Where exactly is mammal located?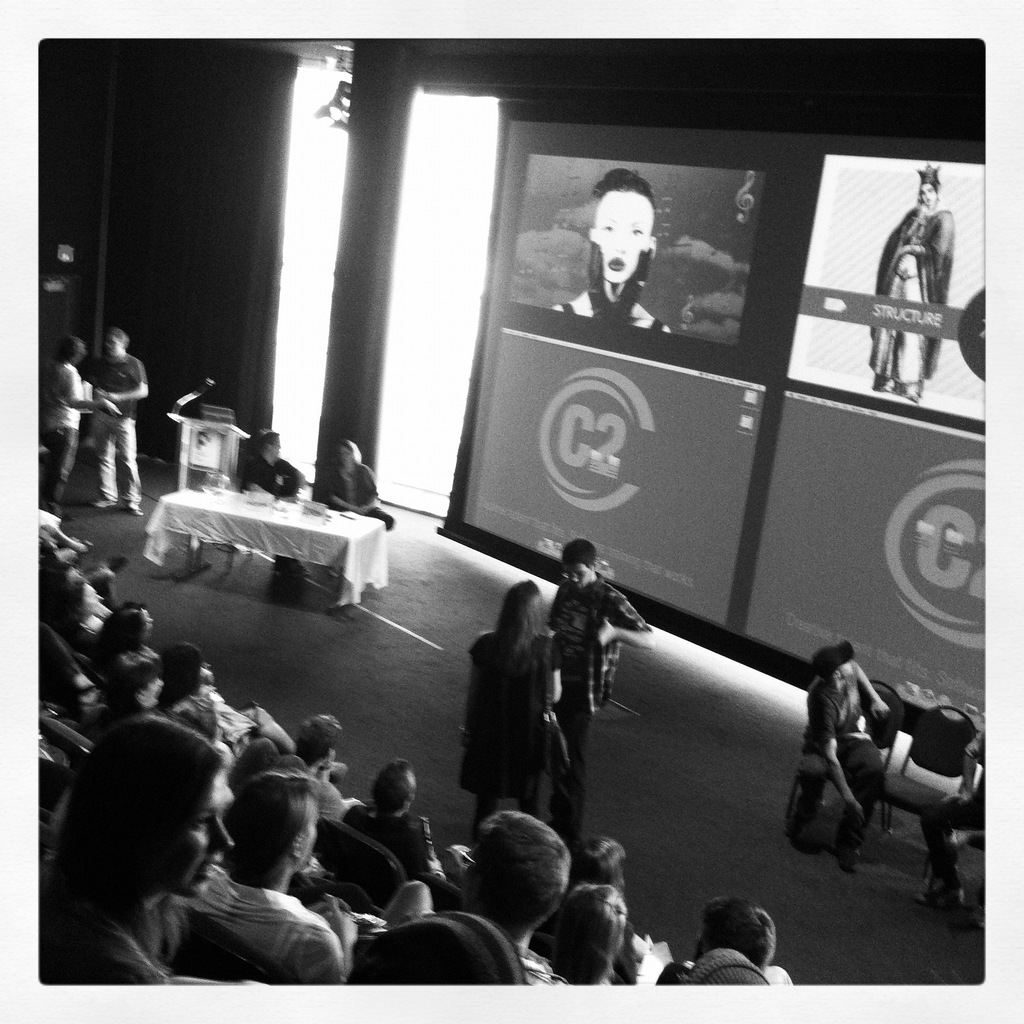
Its bounding box is [169, 769, 355, 981].
